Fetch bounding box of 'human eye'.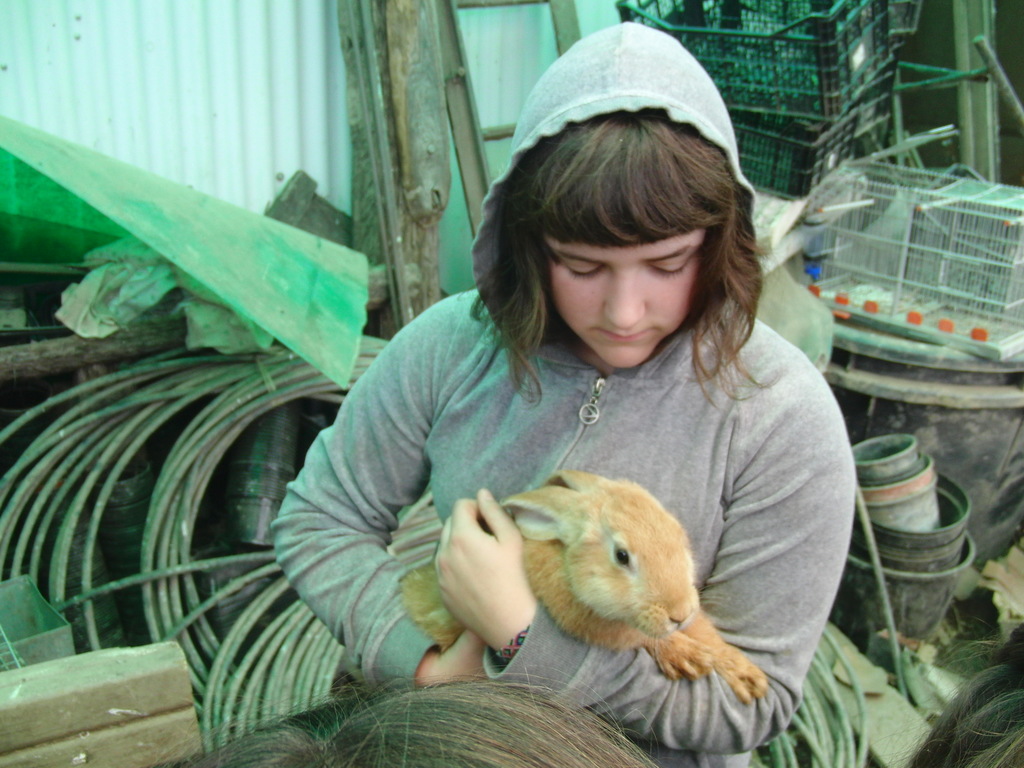
Bbox: [564,257,602,280].
